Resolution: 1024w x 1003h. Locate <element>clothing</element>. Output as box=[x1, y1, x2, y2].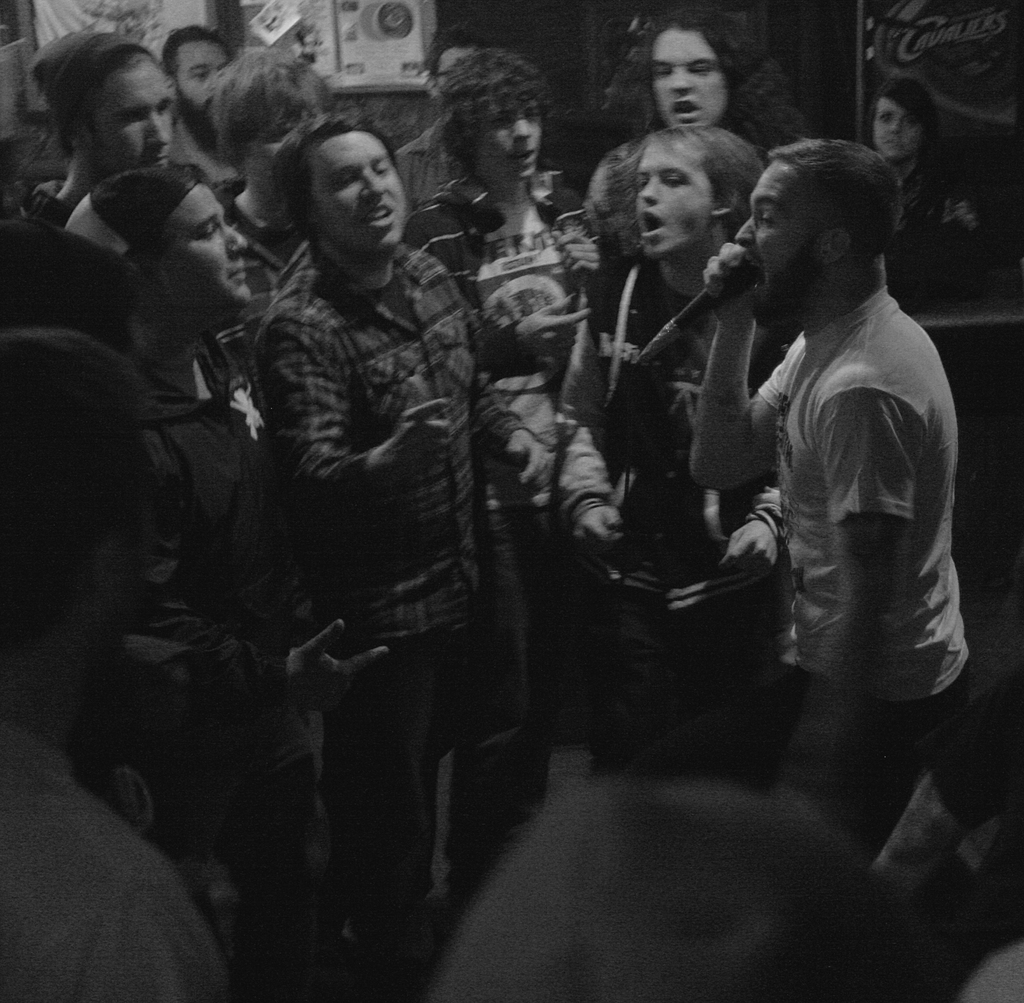
box=[526, 268, 744, 781].
